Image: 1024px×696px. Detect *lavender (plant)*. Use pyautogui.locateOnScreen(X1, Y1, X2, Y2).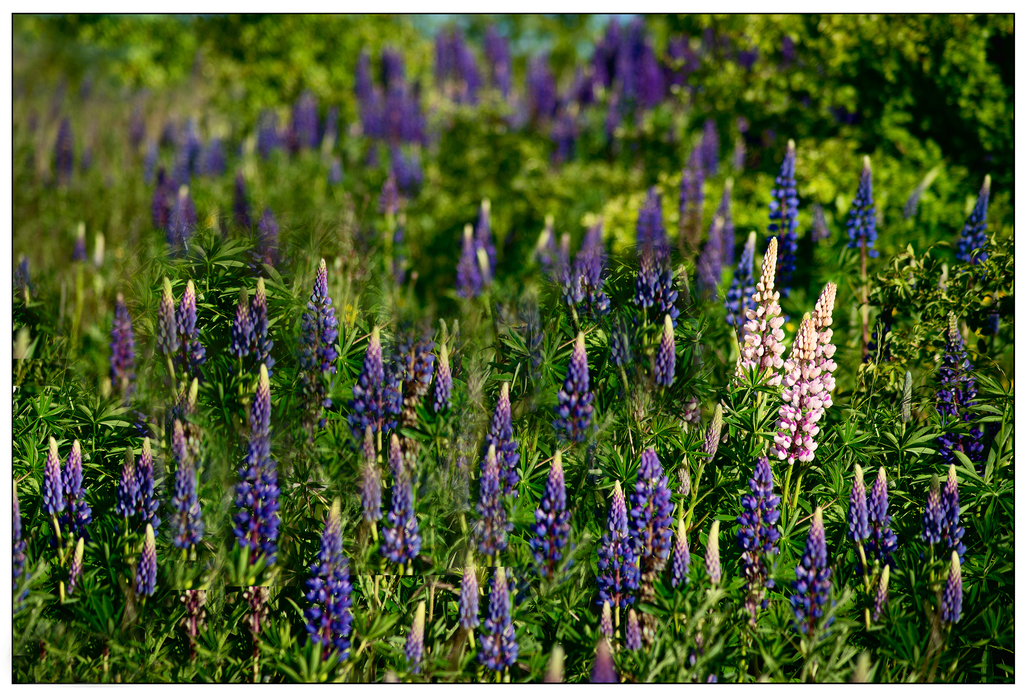
pyautogui.locateOnScreen(341, 465, 387, 584).
